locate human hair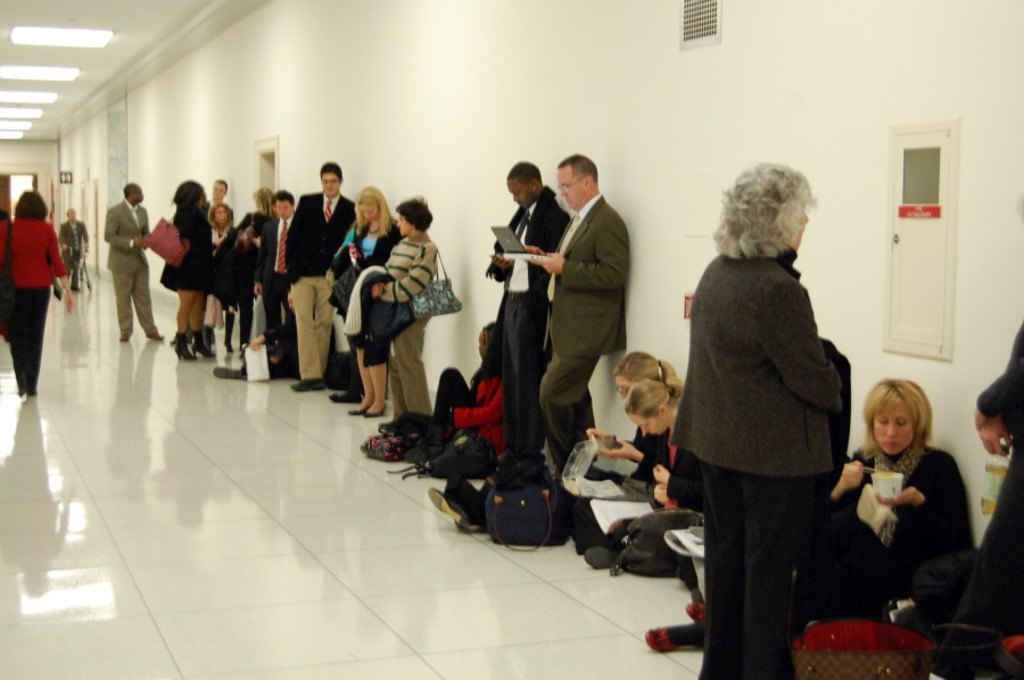
[853, 378, 935, 465]
